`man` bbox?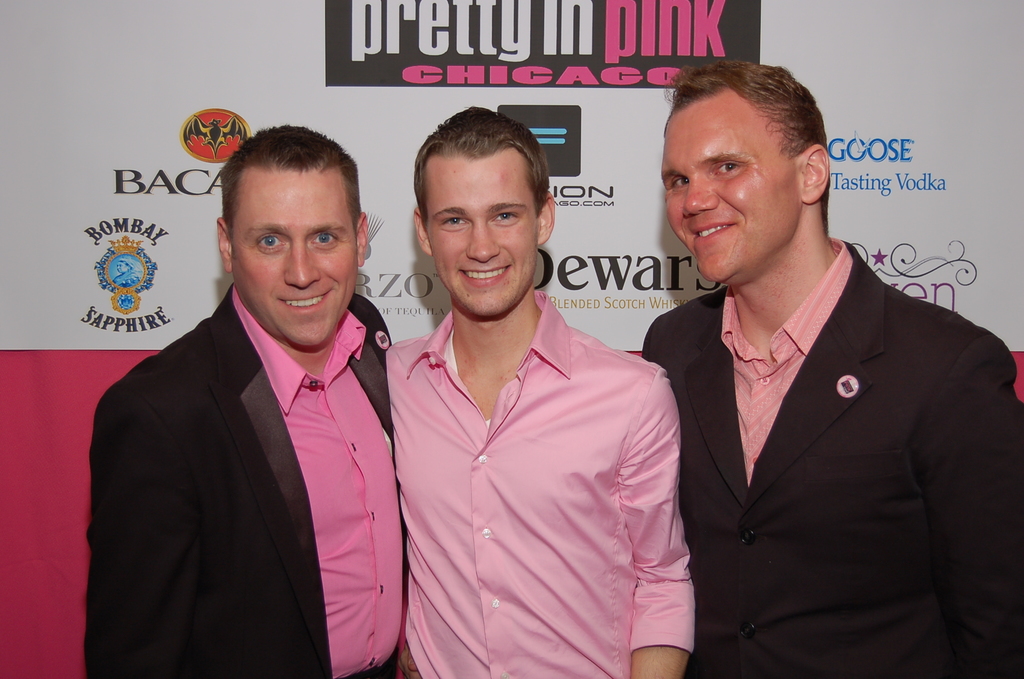
(left=632, top=56, right=1023, bottom=678)
